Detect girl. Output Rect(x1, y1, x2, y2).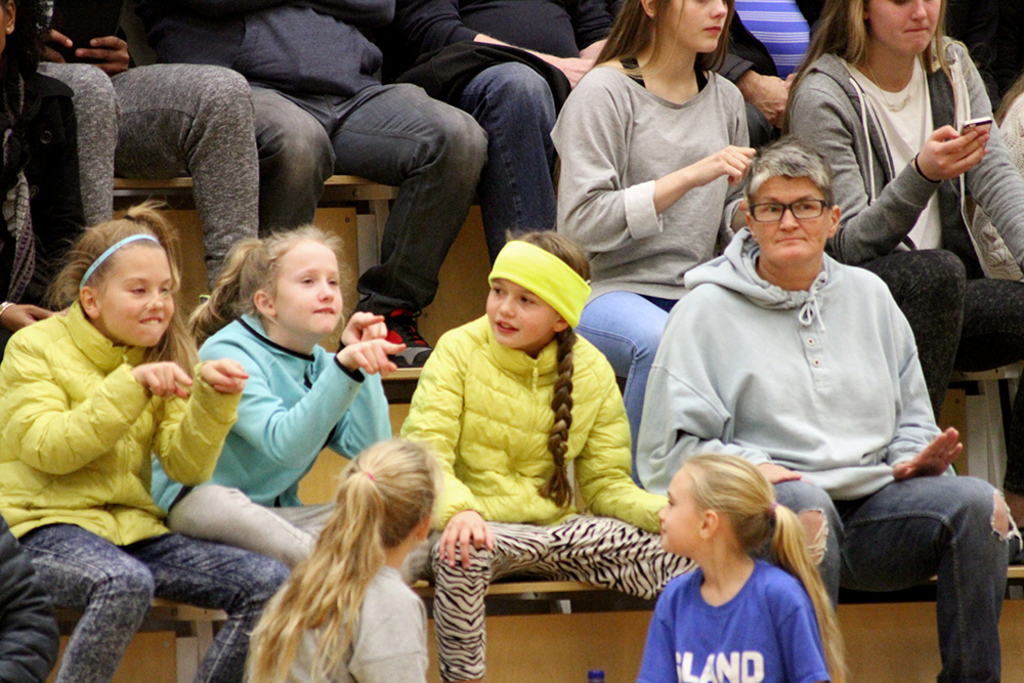
Rect(241, 439, 434, 682).
